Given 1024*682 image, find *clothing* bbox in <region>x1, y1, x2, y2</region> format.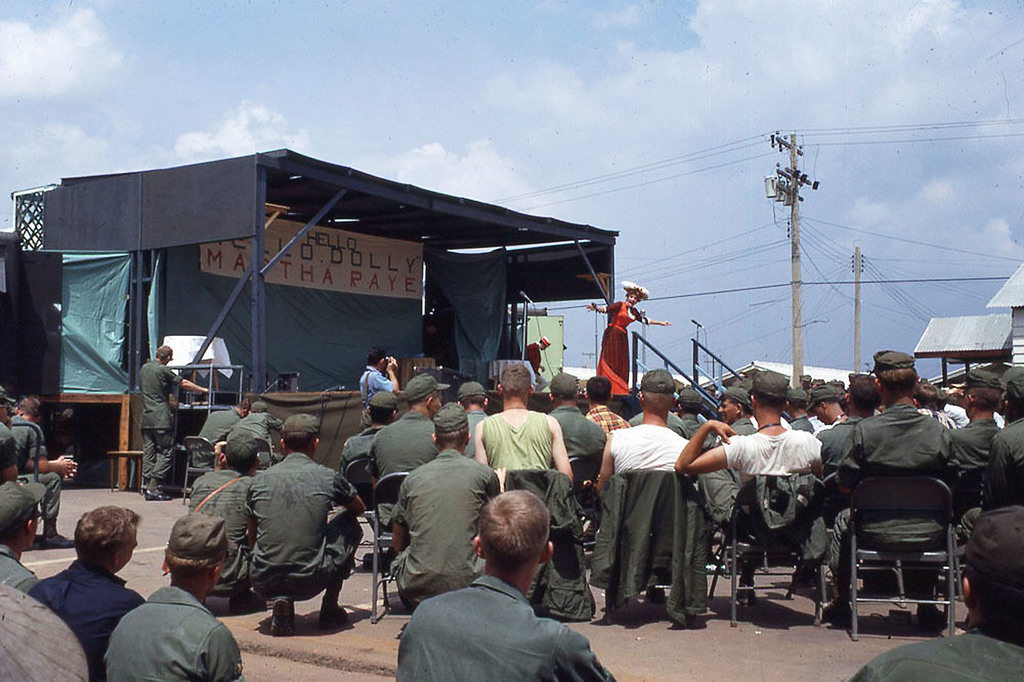
<region>348, 356, 395, 395</region>.
